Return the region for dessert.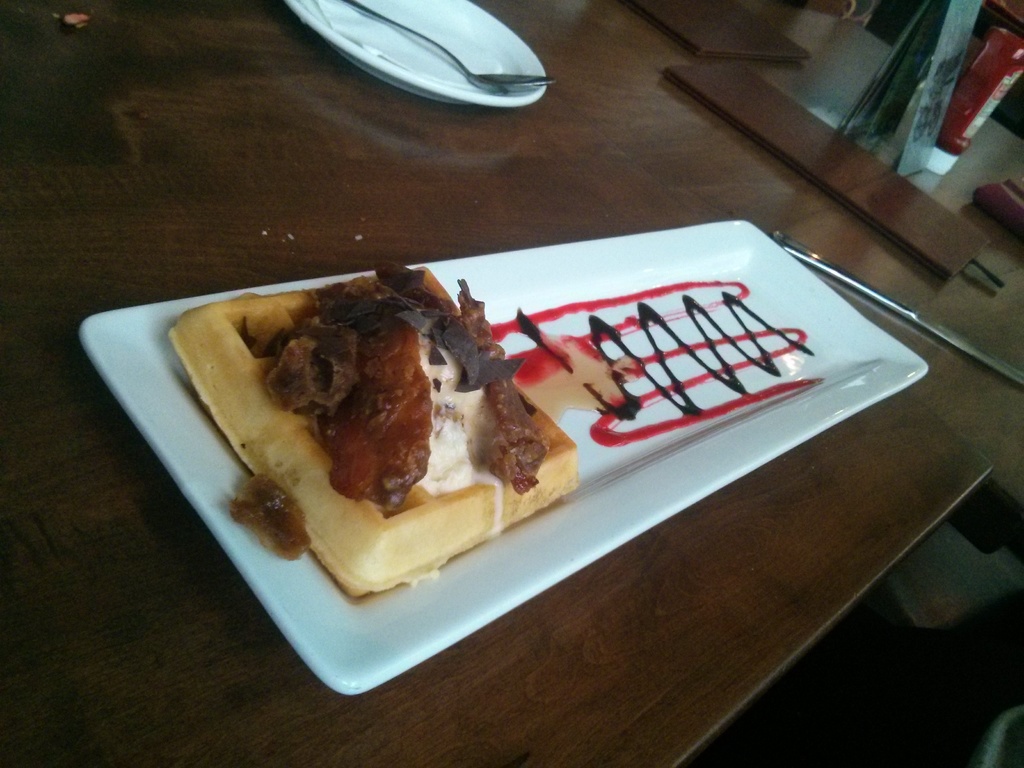
select_region(185, 266, 603, 621).
